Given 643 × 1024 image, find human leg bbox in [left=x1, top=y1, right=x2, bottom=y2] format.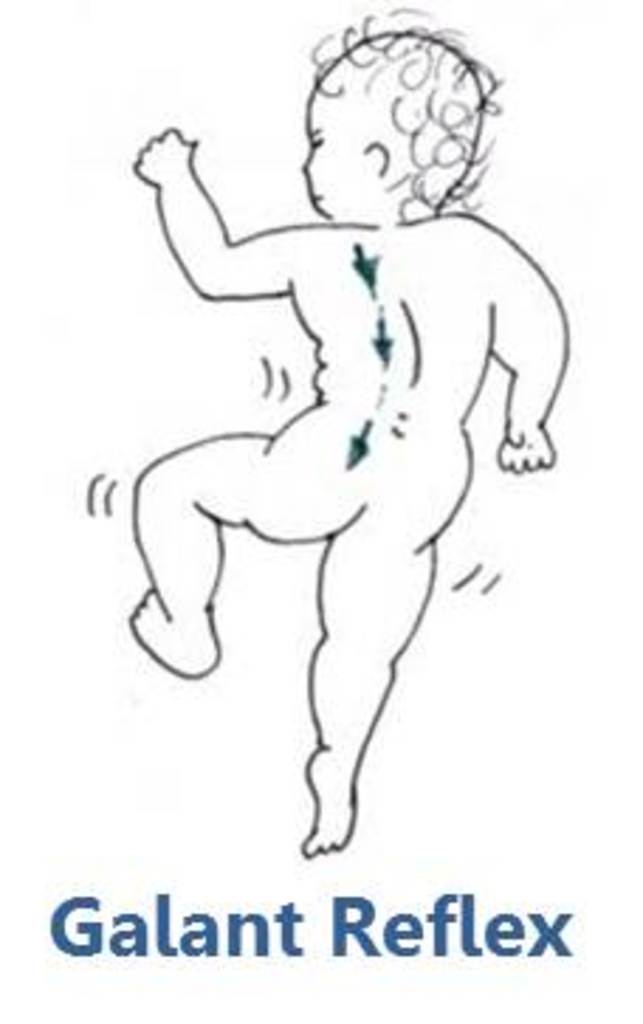
[left=147, top=454, right=310, bottom=671].
